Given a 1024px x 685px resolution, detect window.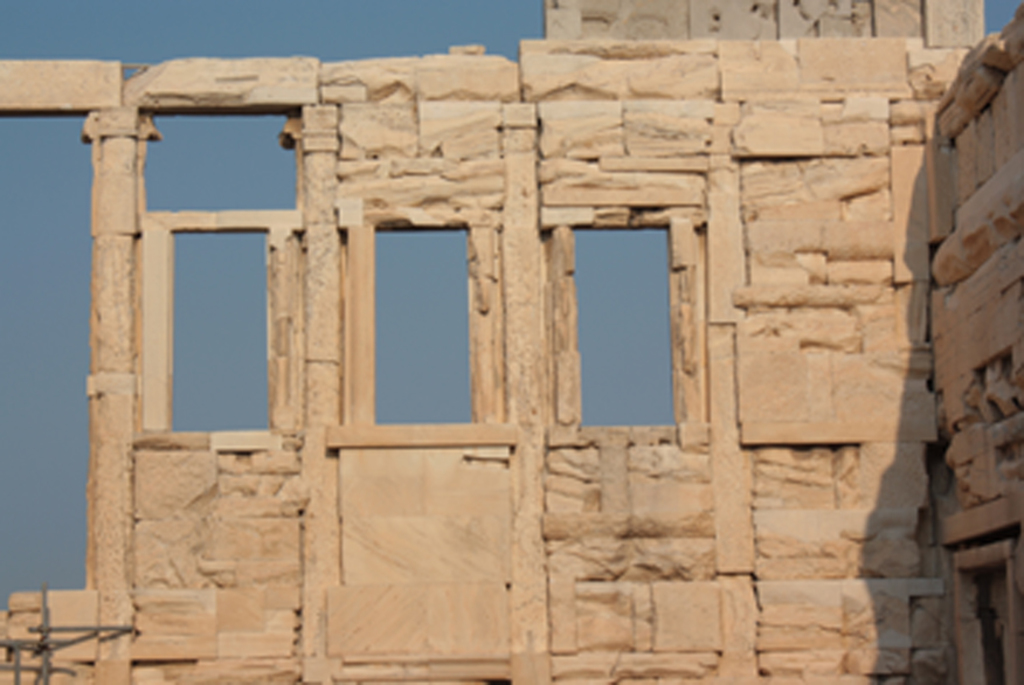
box=[369, 223, 471, 423].
